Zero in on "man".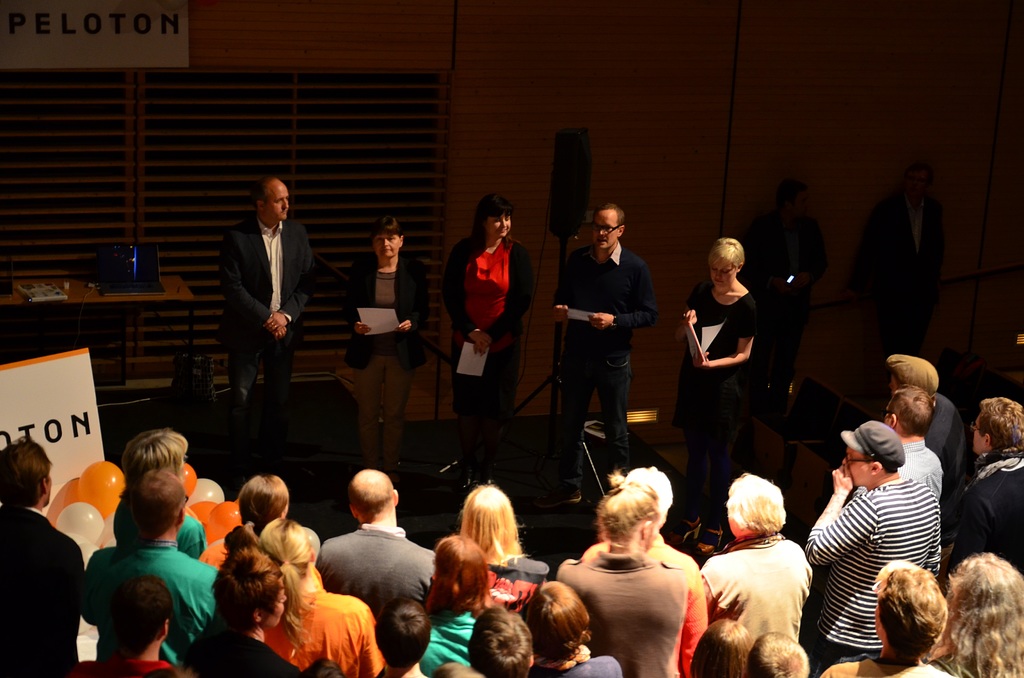
Zeroed in: <region>312, 469, 436, 619</region>.
